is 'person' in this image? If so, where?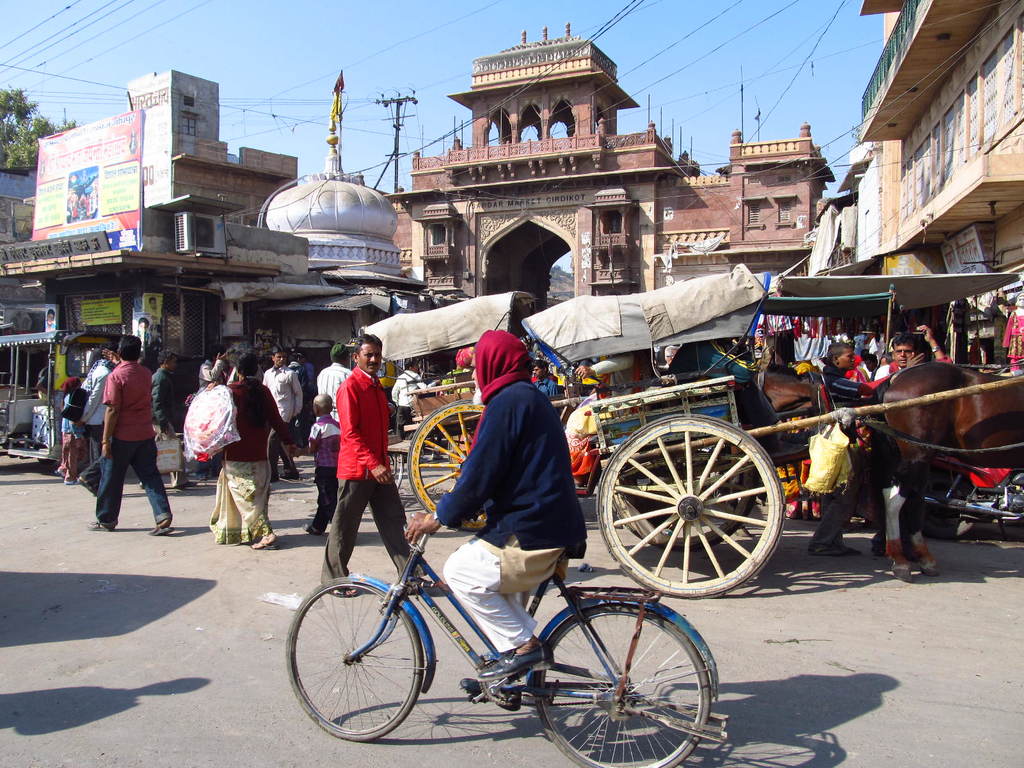
Yes, at bbox(314, 341, 351, 419).
